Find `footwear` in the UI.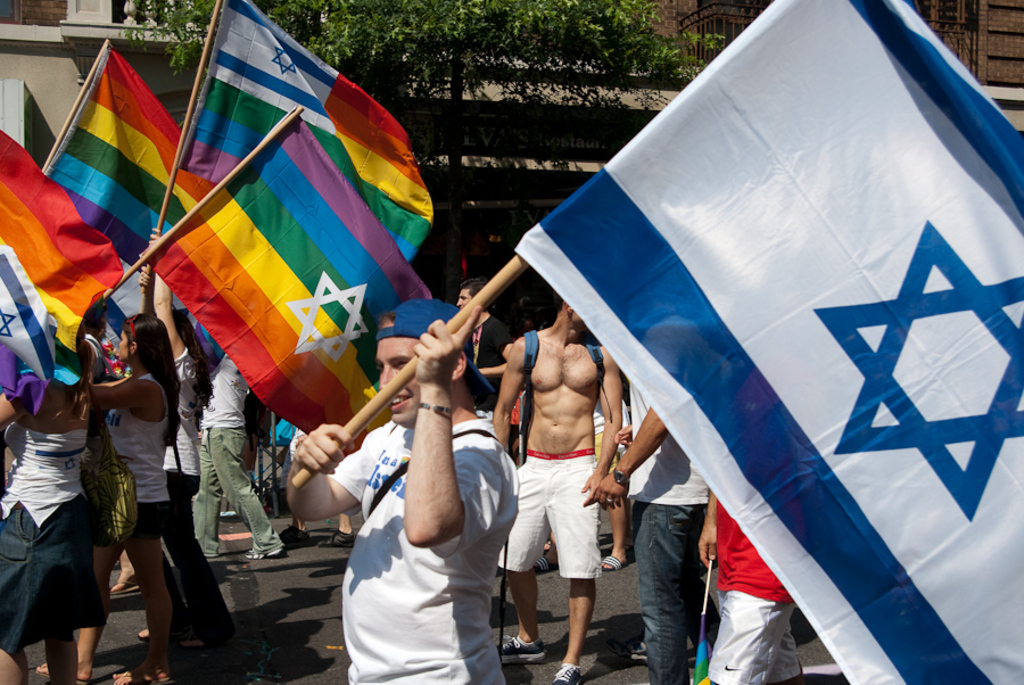
UI element at crop(32, 659, 79, 684).
